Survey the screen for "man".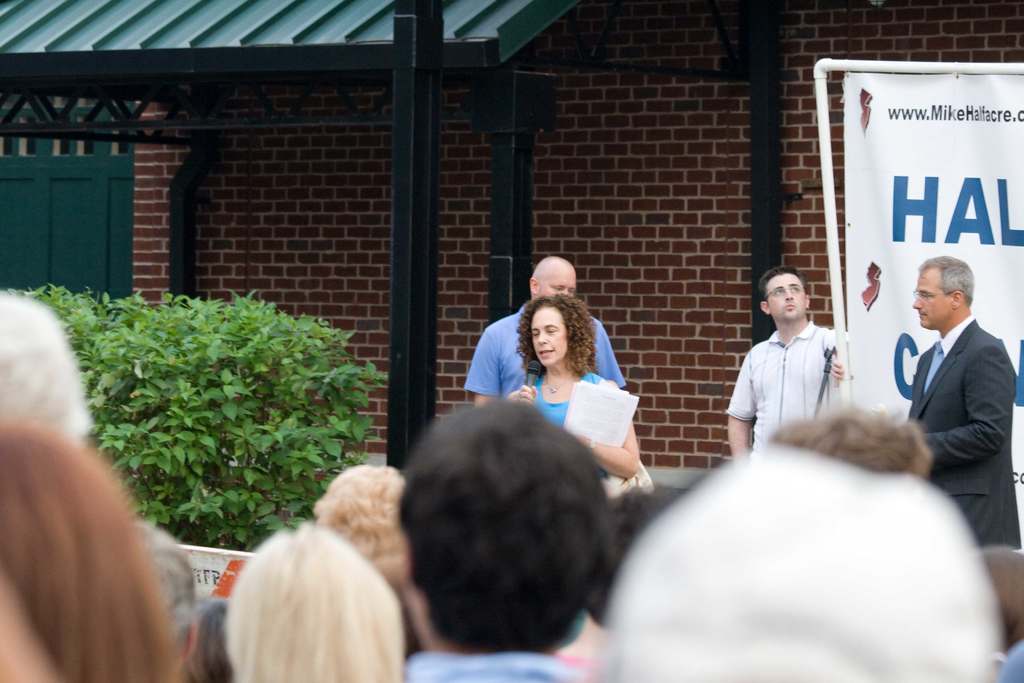
Survey found: box=[728, 267, 849, 463].
